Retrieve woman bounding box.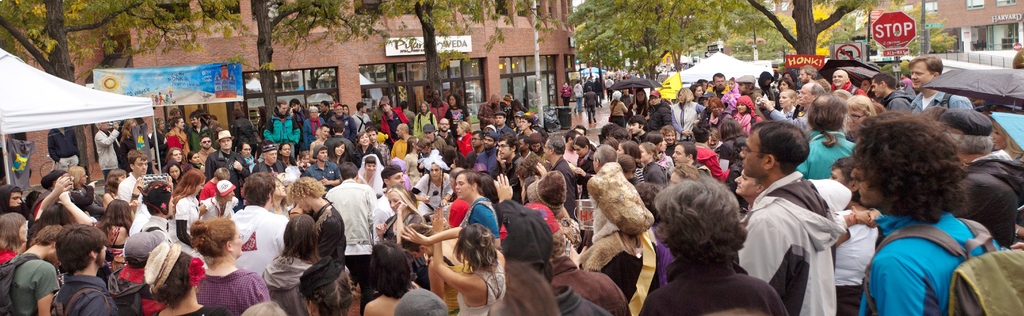
Bounding box: 181/152/206/174.
